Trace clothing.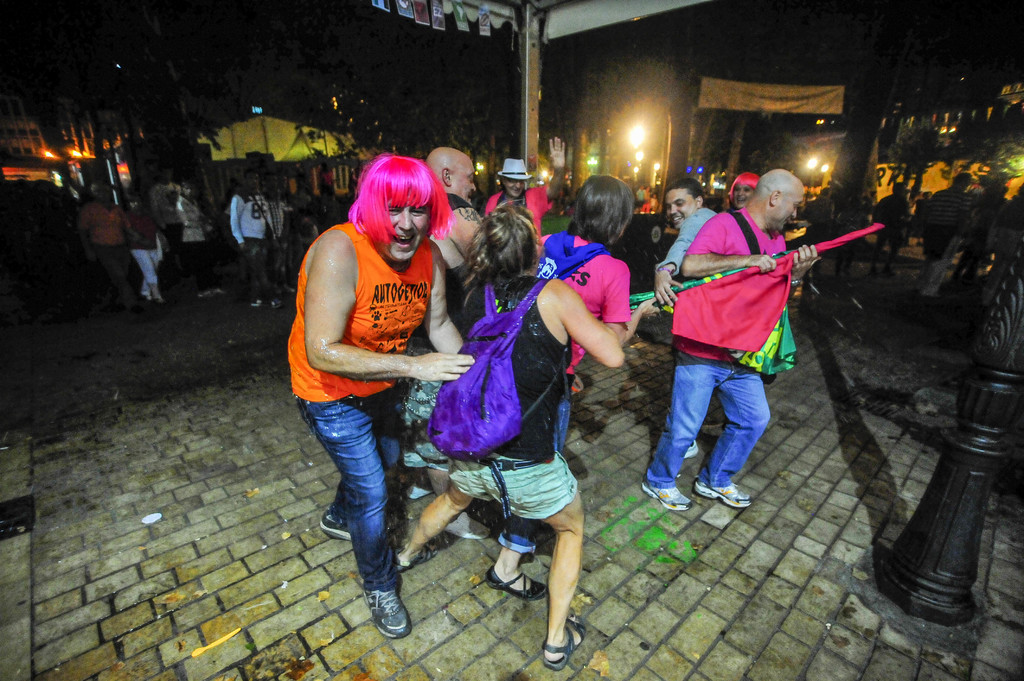
Traced to [285, 212, 429, 589].
